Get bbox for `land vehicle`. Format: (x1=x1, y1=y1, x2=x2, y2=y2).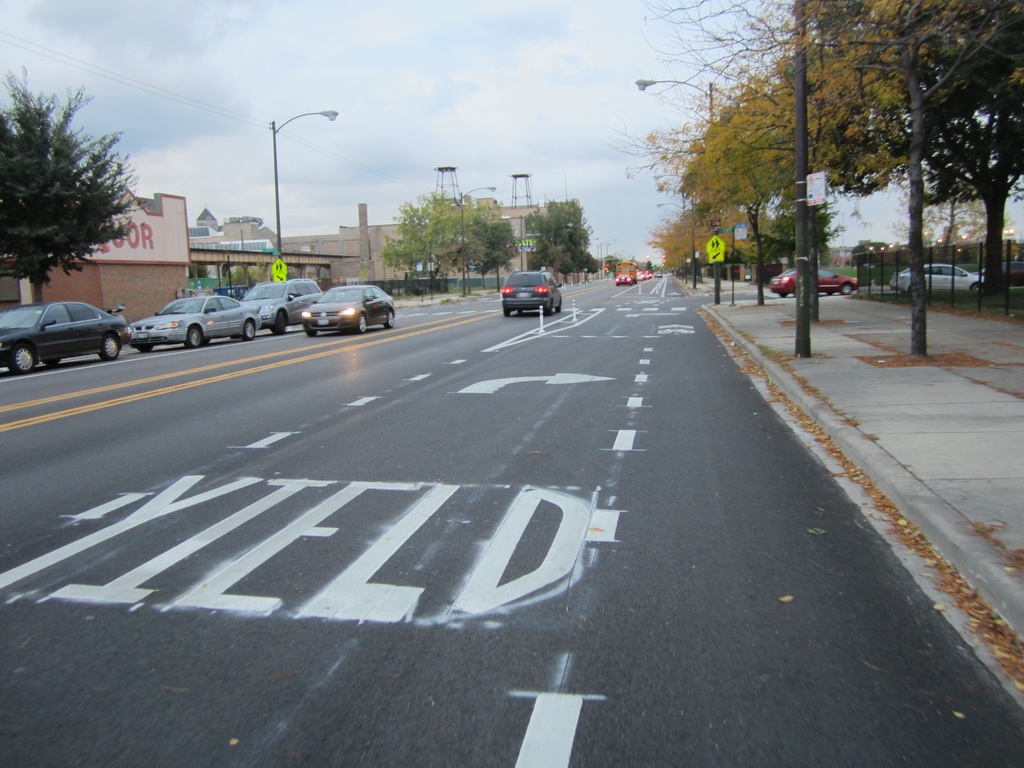
(x1=616, y1=276, x2=630, y2=286).
